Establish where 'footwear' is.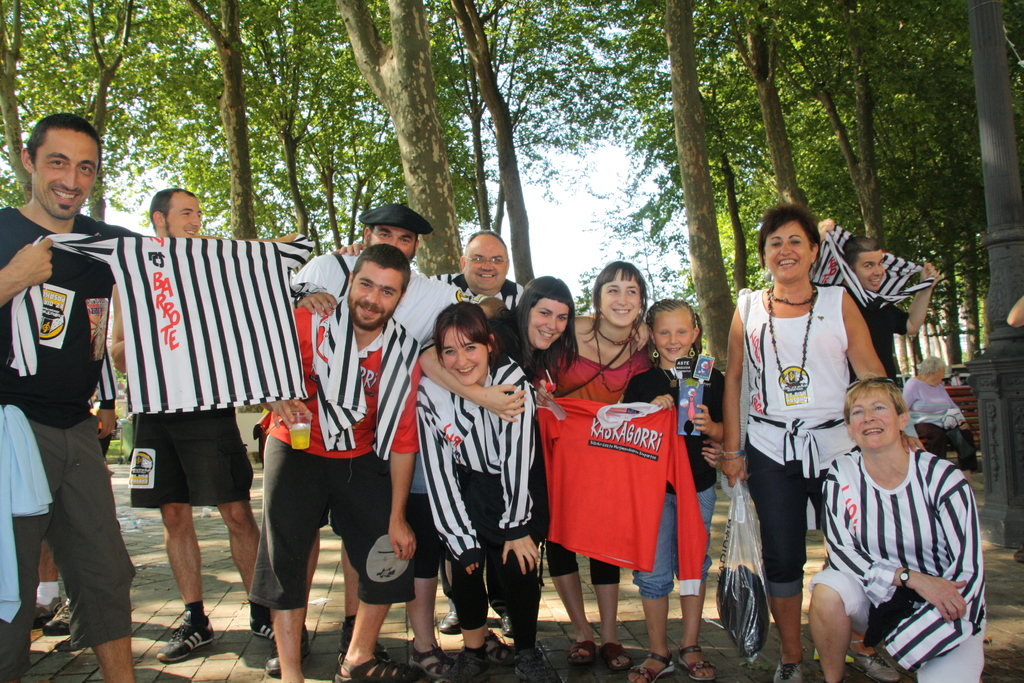
Established at (596,636,633,673).
